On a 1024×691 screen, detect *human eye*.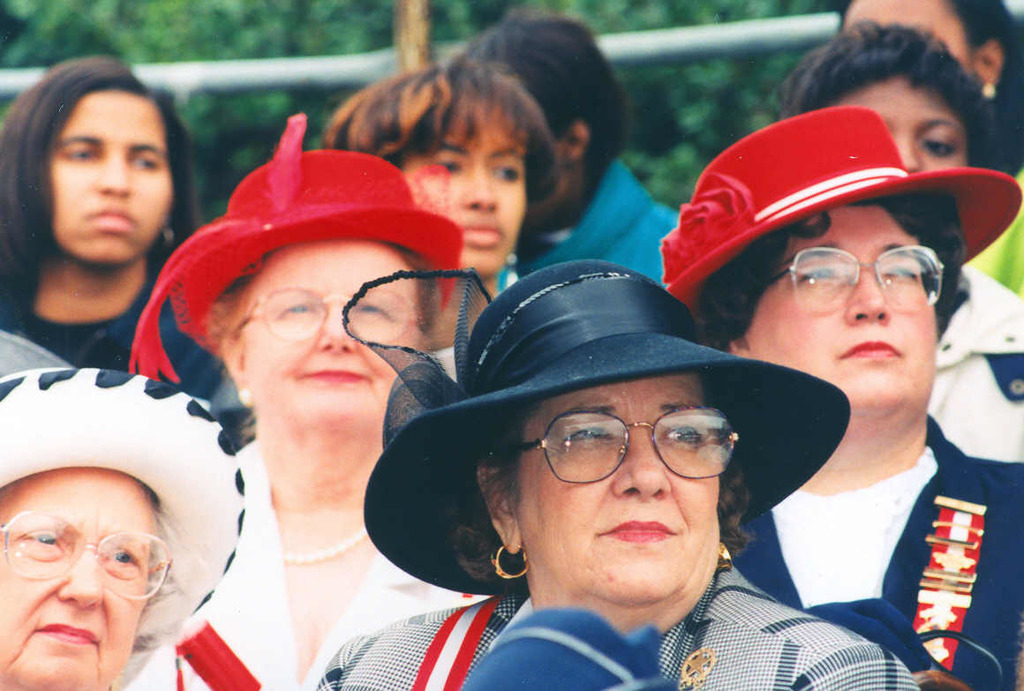
[left=129, top=154, right=159, bottom=176].
